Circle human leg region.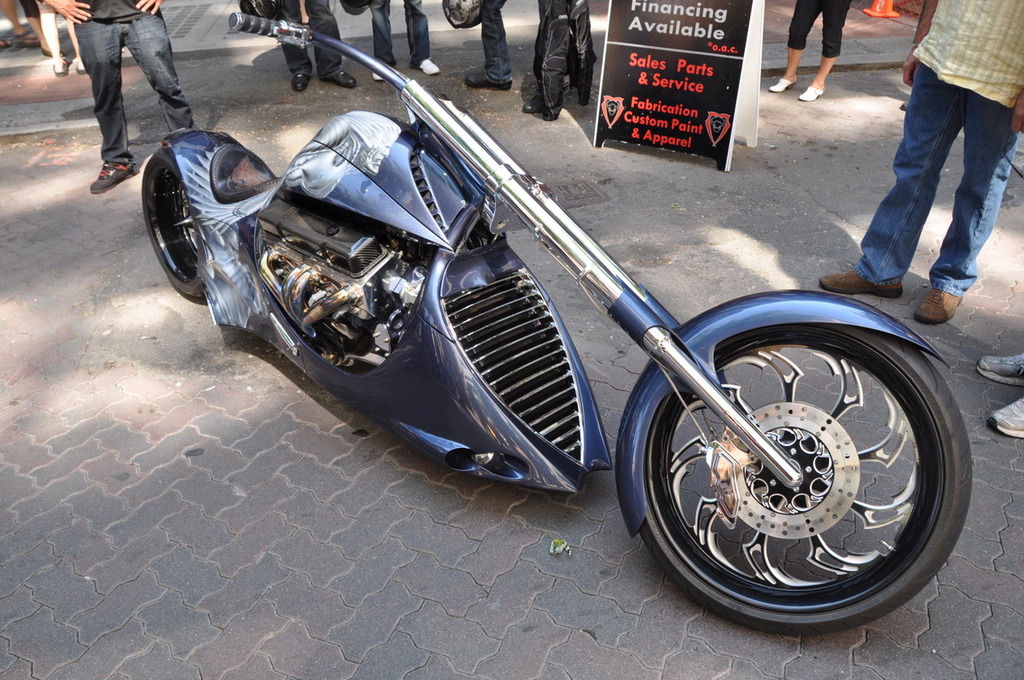
Region: left=275, top=4, right=301, bottom=92.
